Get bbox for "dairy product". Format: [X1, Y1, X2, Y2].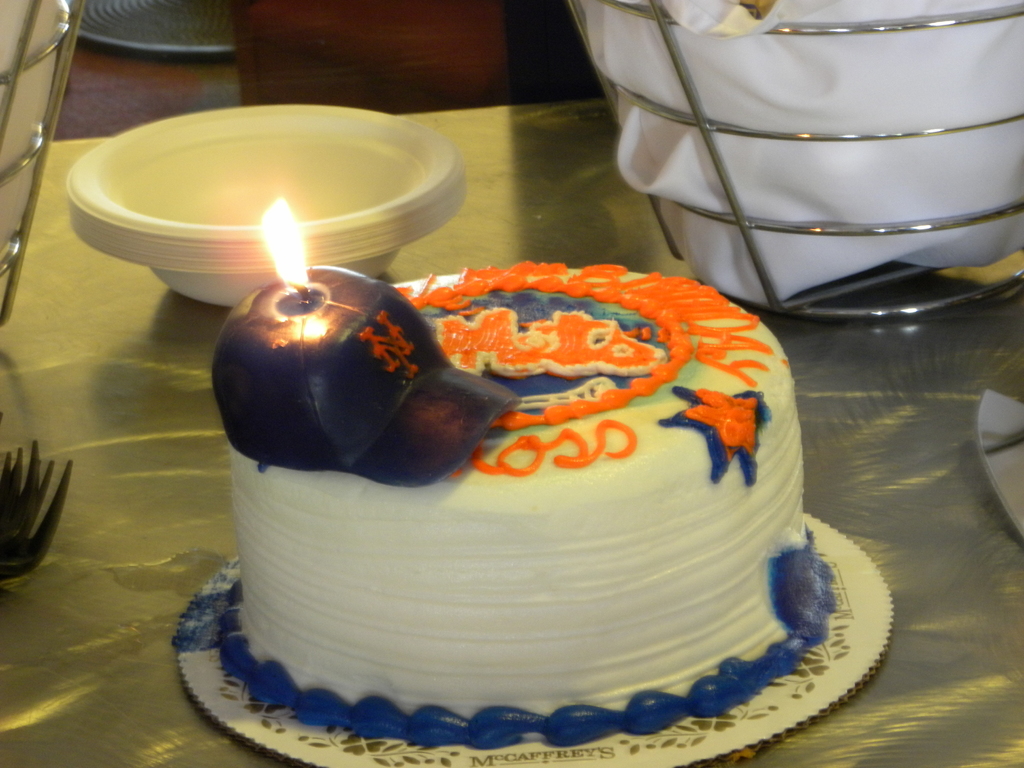
[221, 260, 809, 740].
